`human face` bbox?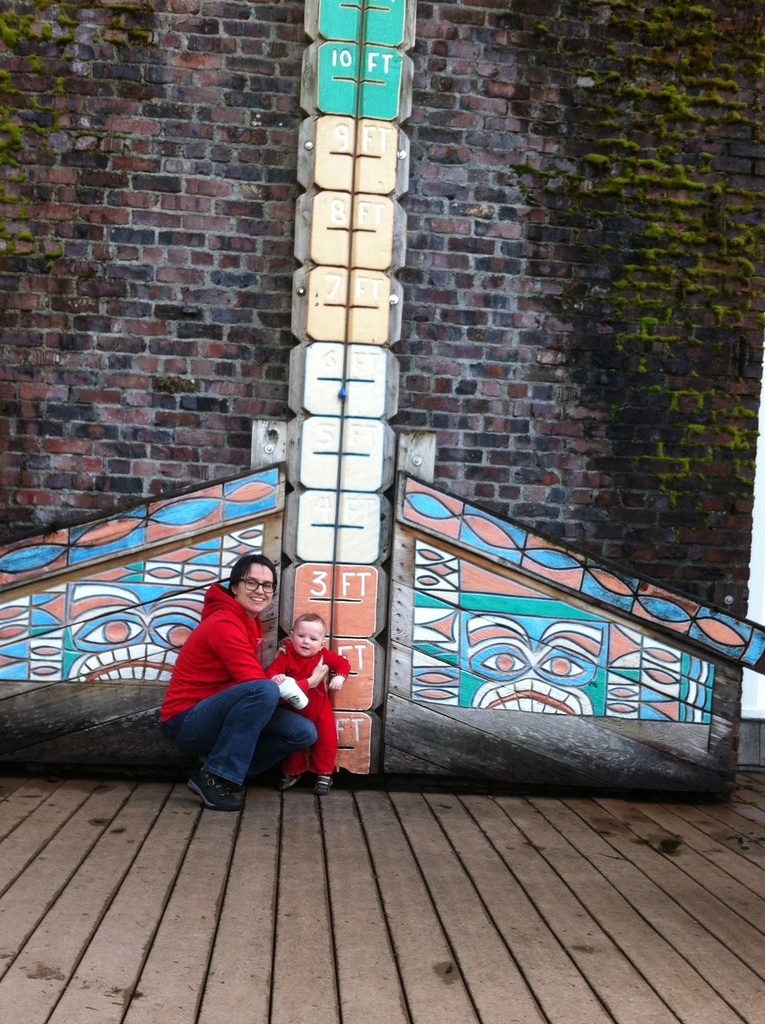
l=292, t=617, r=324, b=657
